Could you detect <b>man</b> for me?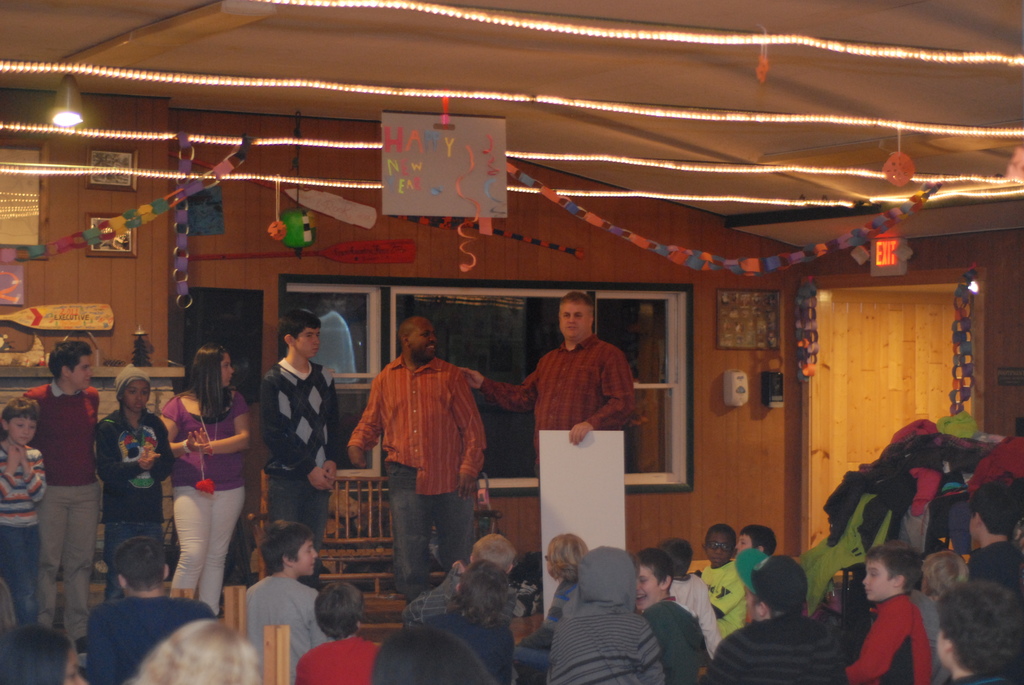
Detection result: pyautogui.locateOnScreen(691, 530, 750, 642).
